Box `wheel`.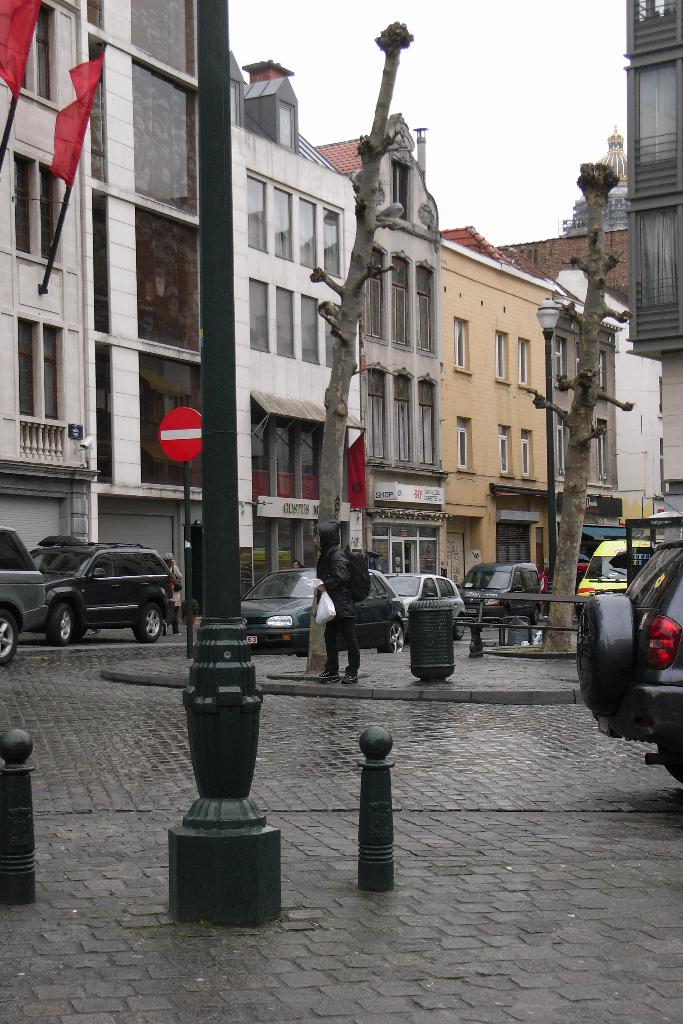
[529,605,542,627].
